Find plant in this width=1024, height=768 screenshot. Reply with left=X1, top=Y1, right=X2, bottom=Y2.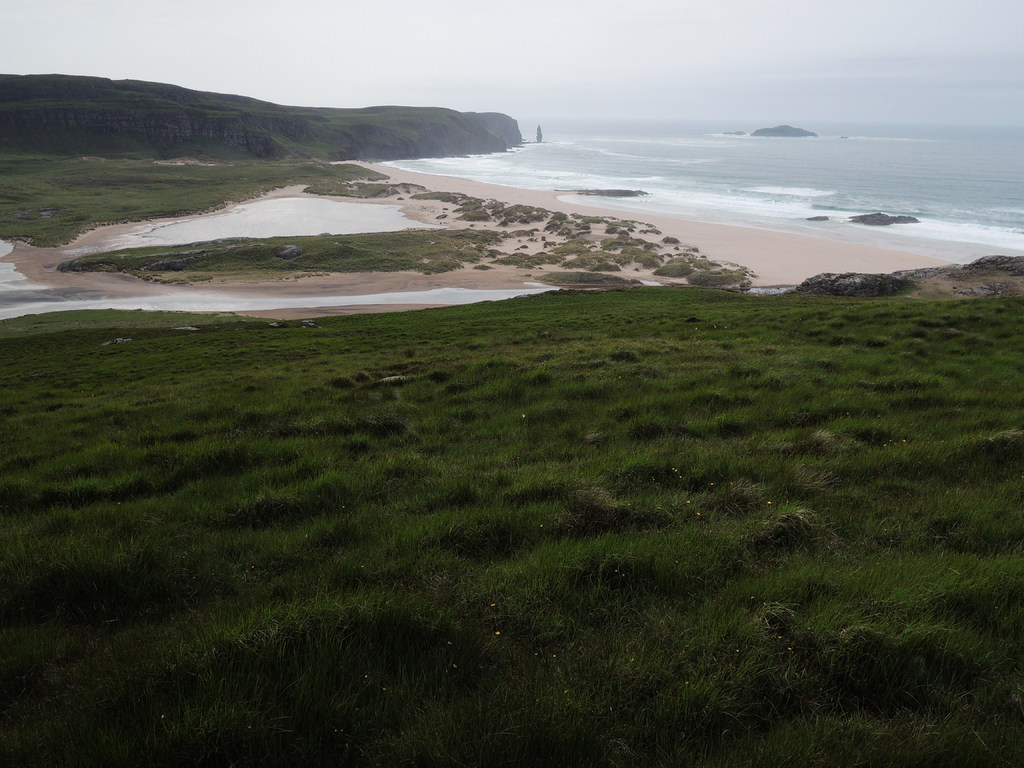
left=455, top=209, right=495, bottom=221.
